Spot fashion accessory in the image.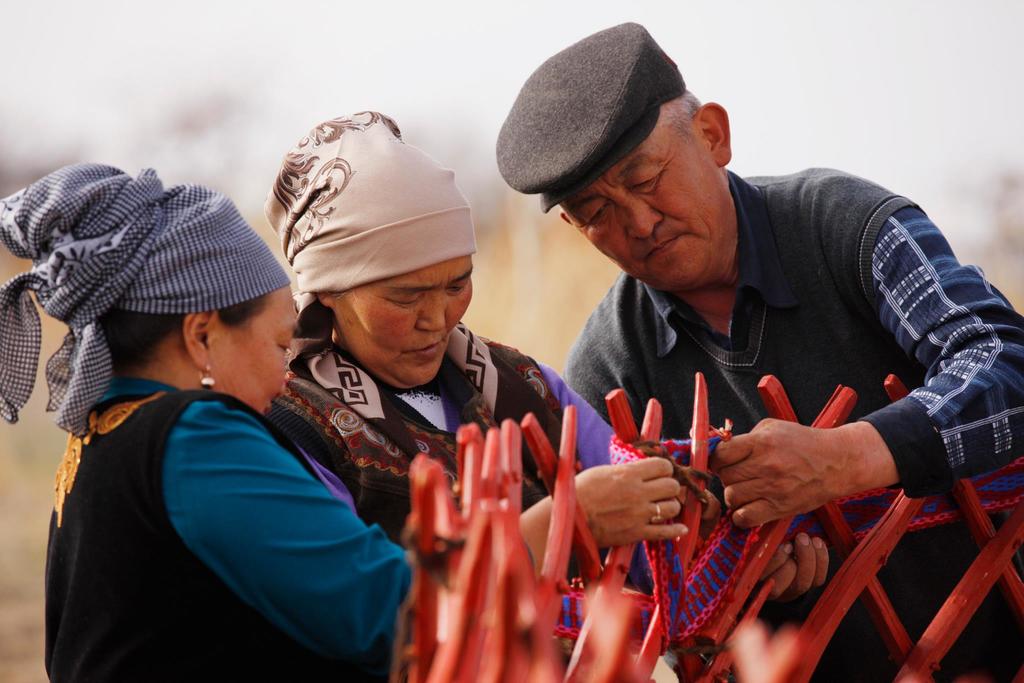
fashion accessory found at region(197, 363, 217, 389).
